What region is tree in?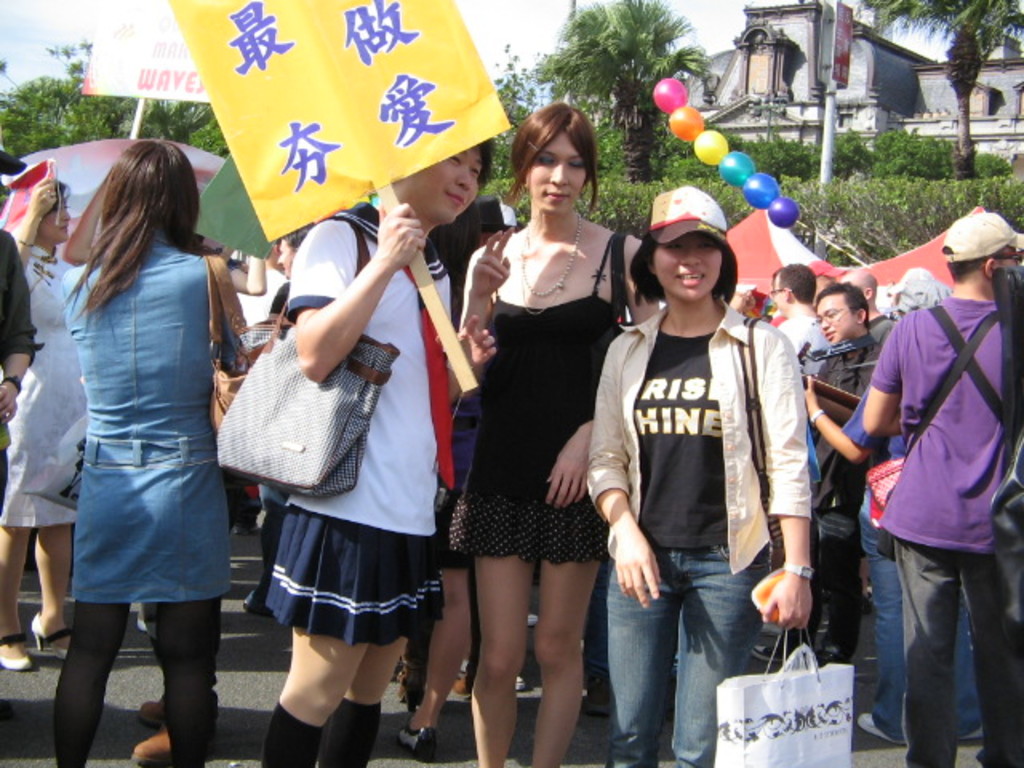
box=[850, 0, 1022, 179].
